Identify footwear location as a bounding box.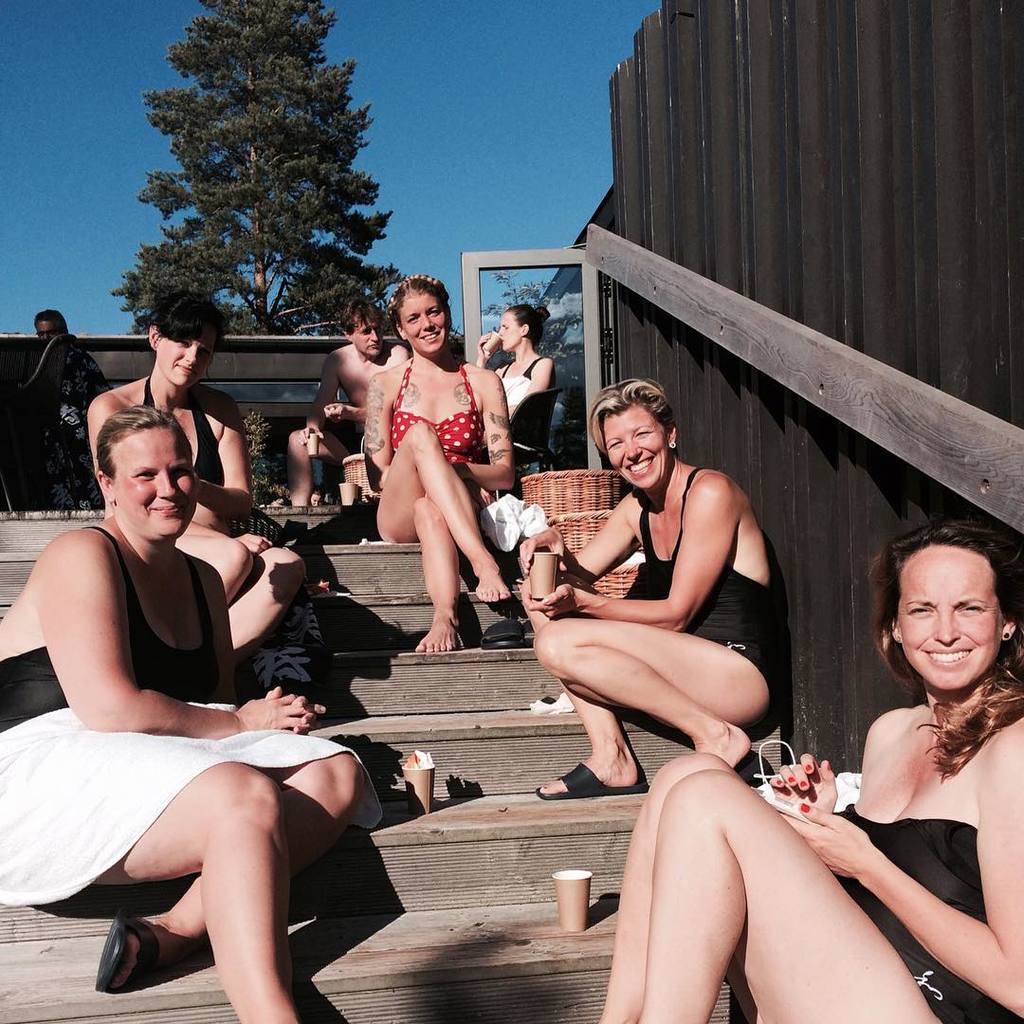
box(537, 759, 651, 807).
